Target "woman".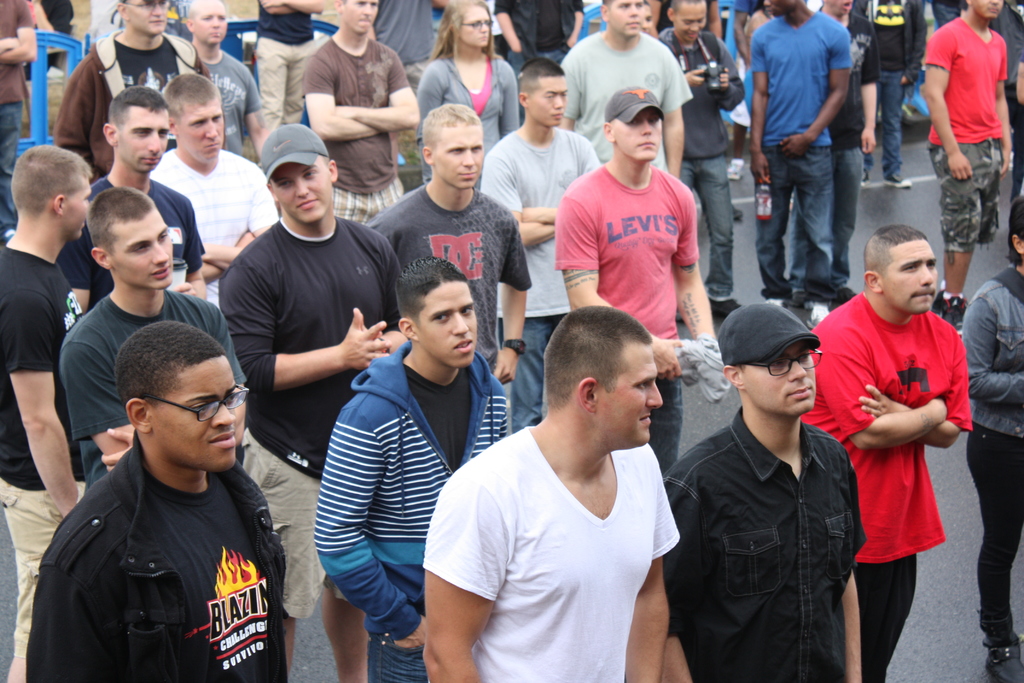
Target region: 408/15/532/143.
